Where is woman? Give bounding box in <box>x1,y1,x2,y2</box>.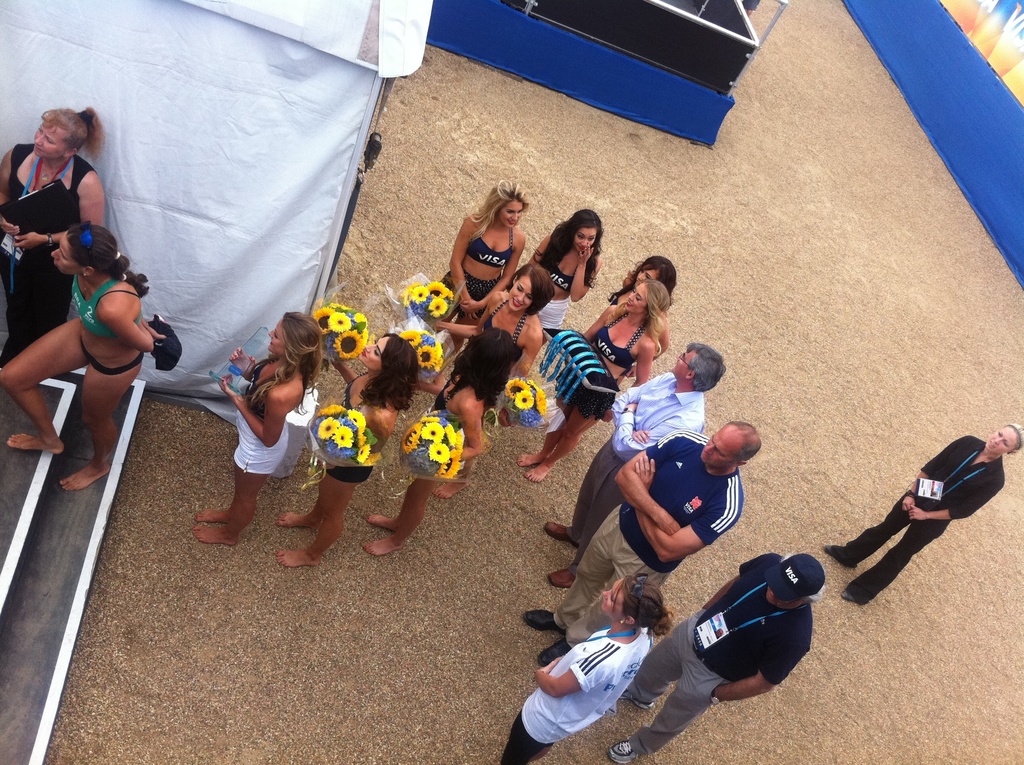
<box>529,206,602,332</box>.
